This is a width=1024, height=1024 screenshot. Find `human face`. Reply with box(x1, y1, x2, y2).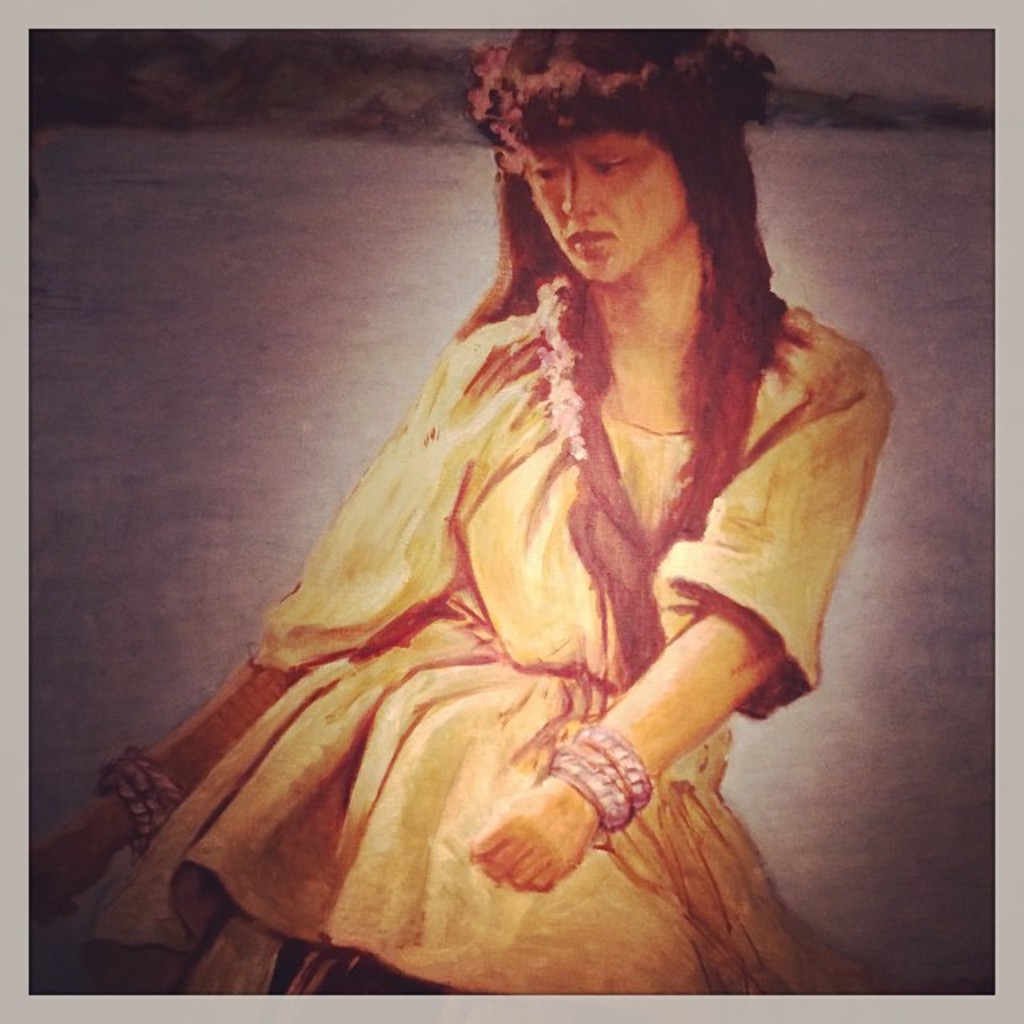
box(531, 122, 691, 283).
